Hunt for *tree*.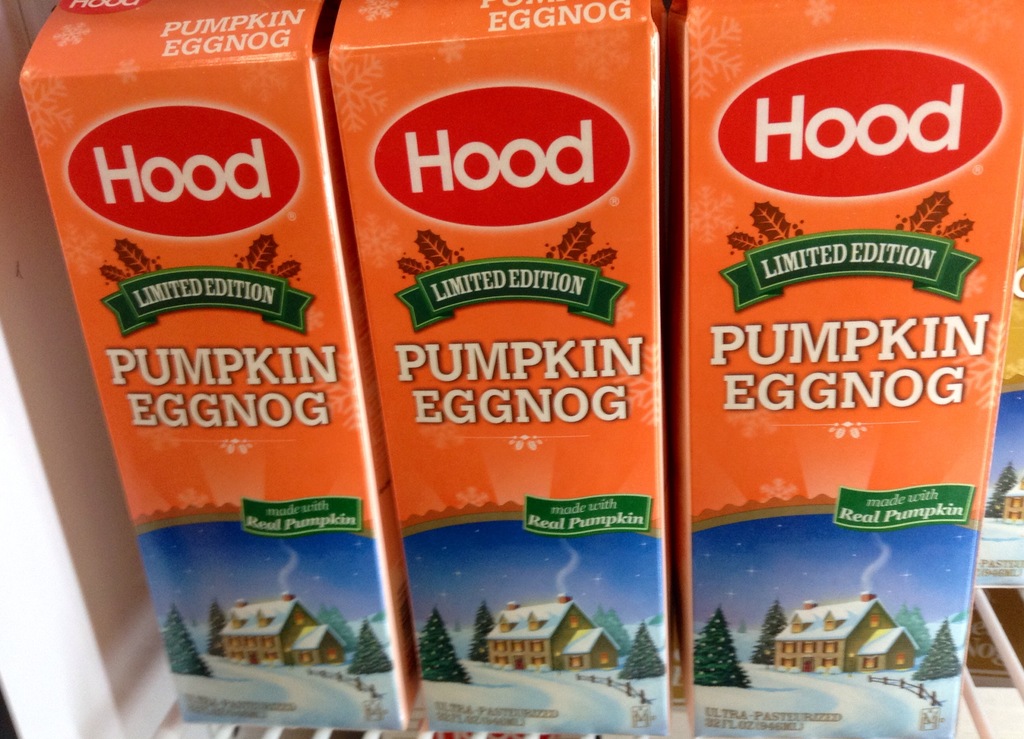
Hunted down at region(689, 605, 755, 690).
